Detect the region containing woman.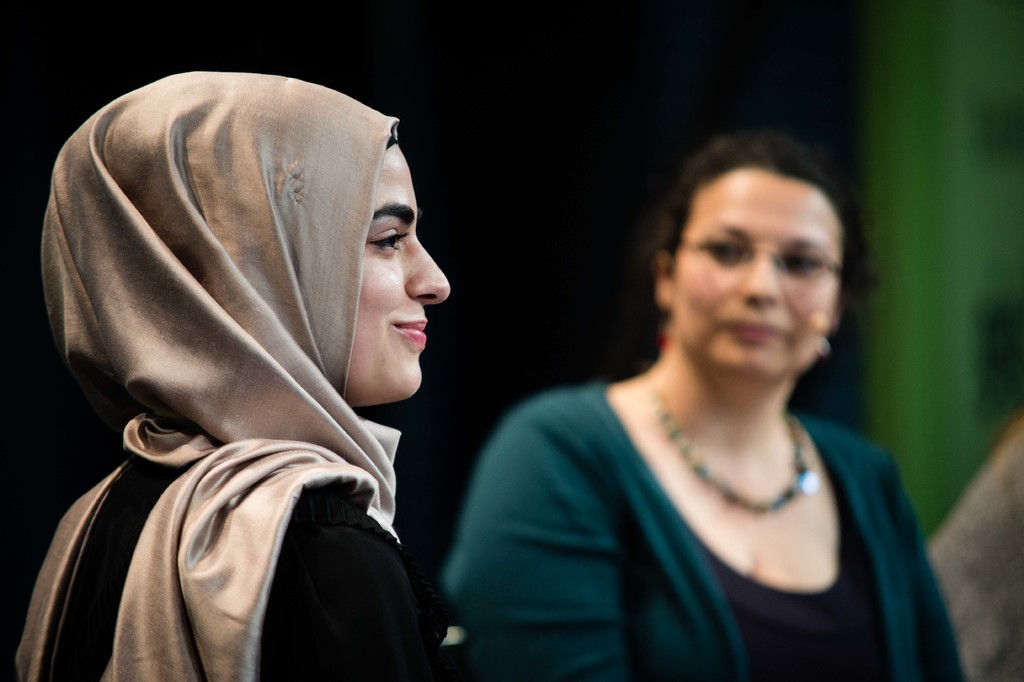
(17,69,452,681).
